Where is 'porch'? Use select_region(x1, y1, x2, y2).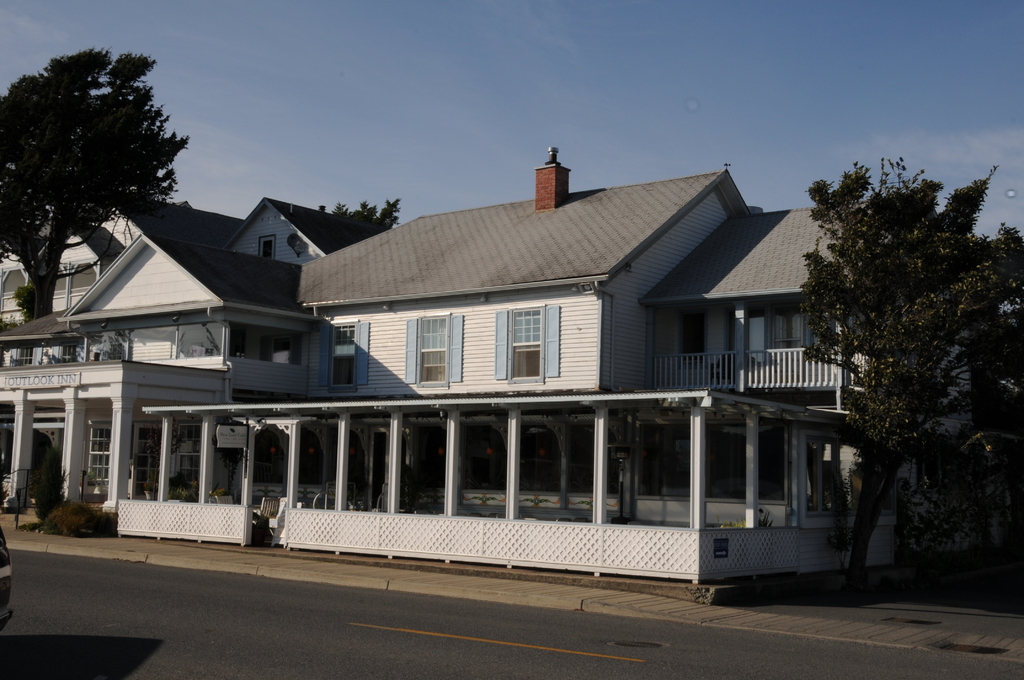
select_region(275, 494, 854, 571).
